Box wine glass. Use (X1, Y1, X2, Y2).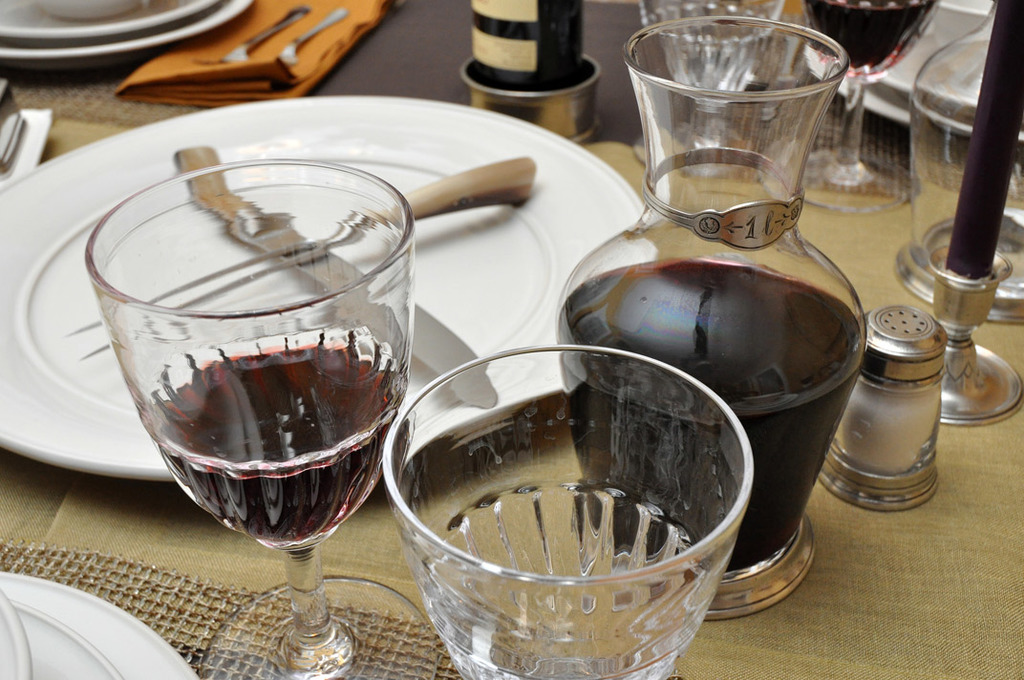
(383, 344, 751, 679).
